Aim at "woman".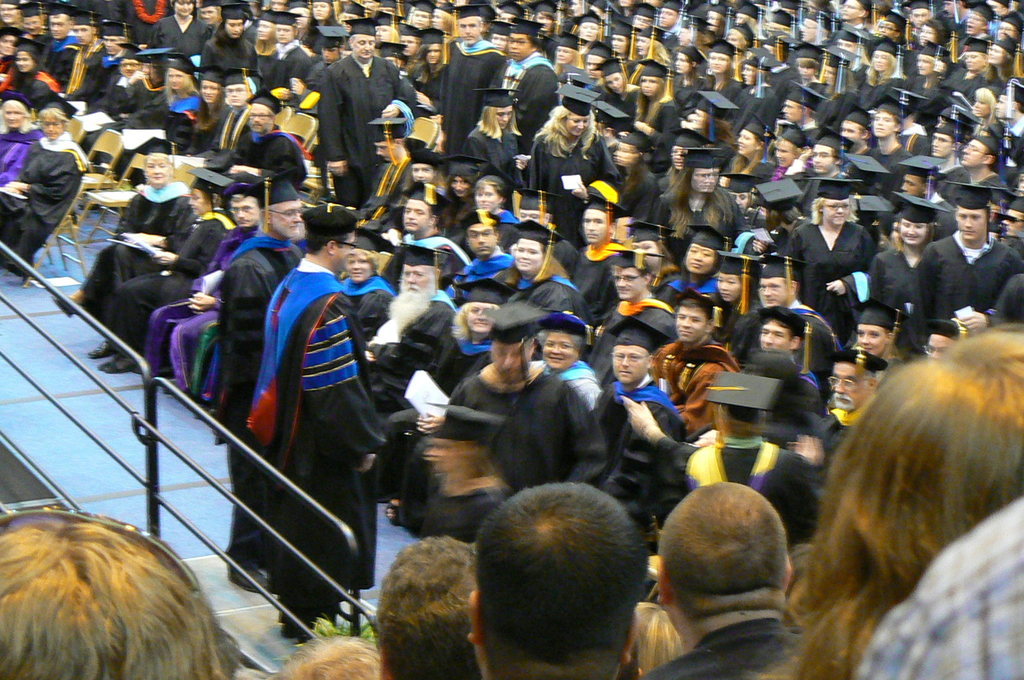
Aimed at bbox=[0, 85, 41, 190].
